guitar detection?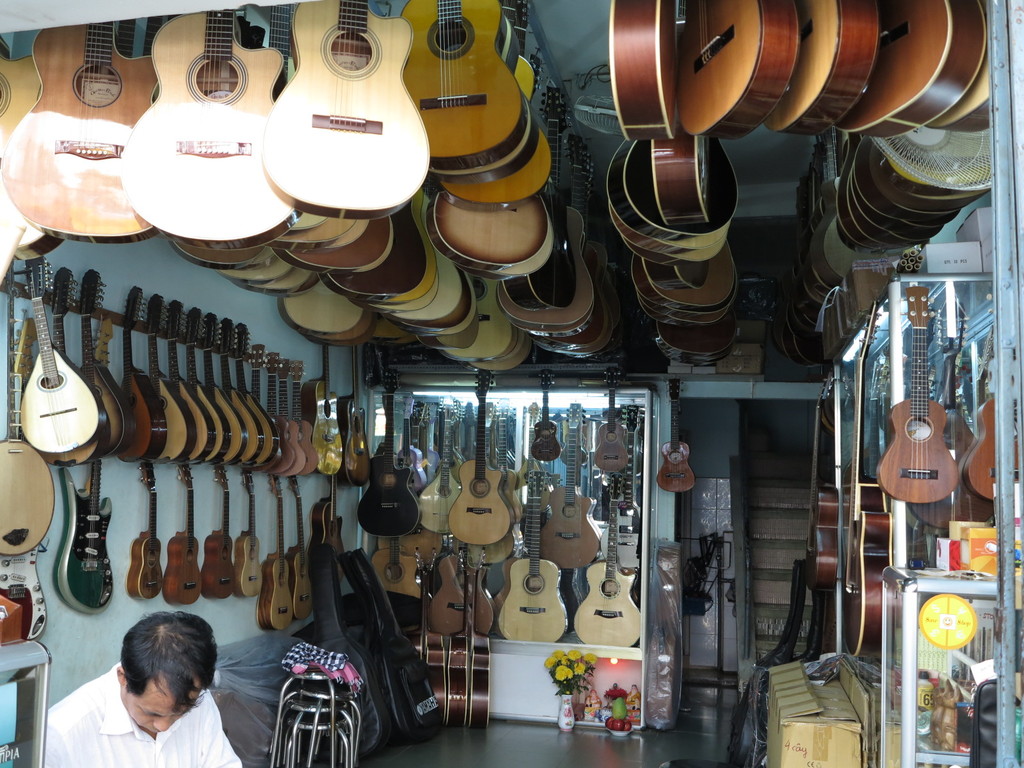
<region>830, 311, 902, 659</region>
